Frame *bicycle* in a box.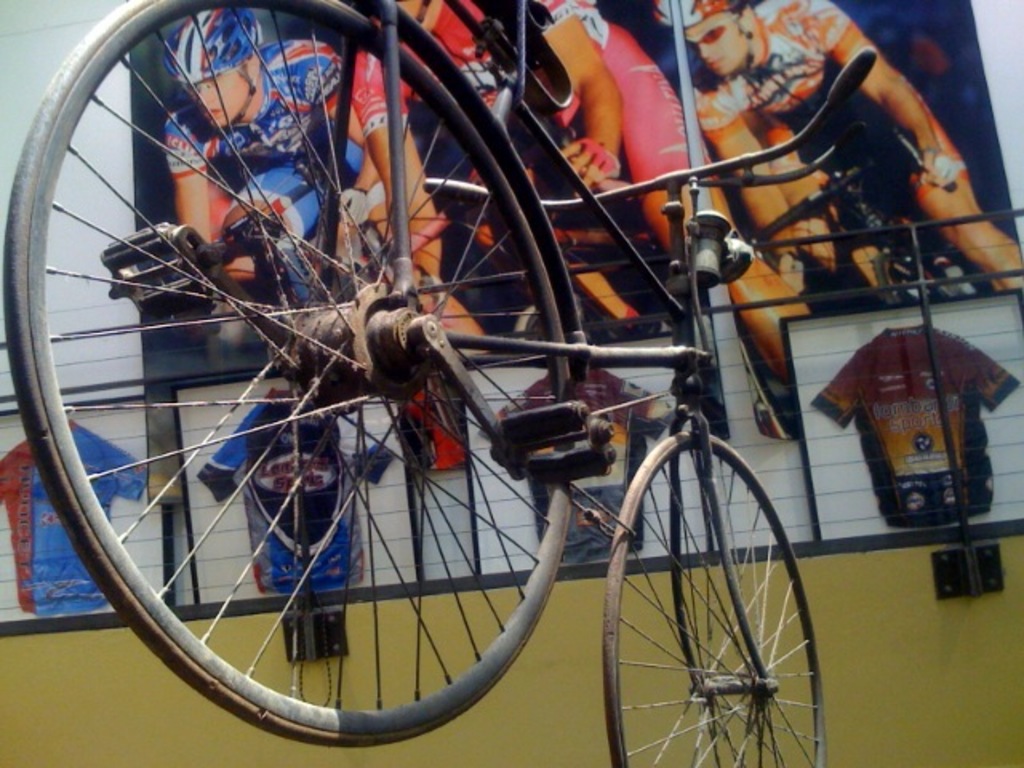
(x1=734, y1=117, x2=997, y2=298).
